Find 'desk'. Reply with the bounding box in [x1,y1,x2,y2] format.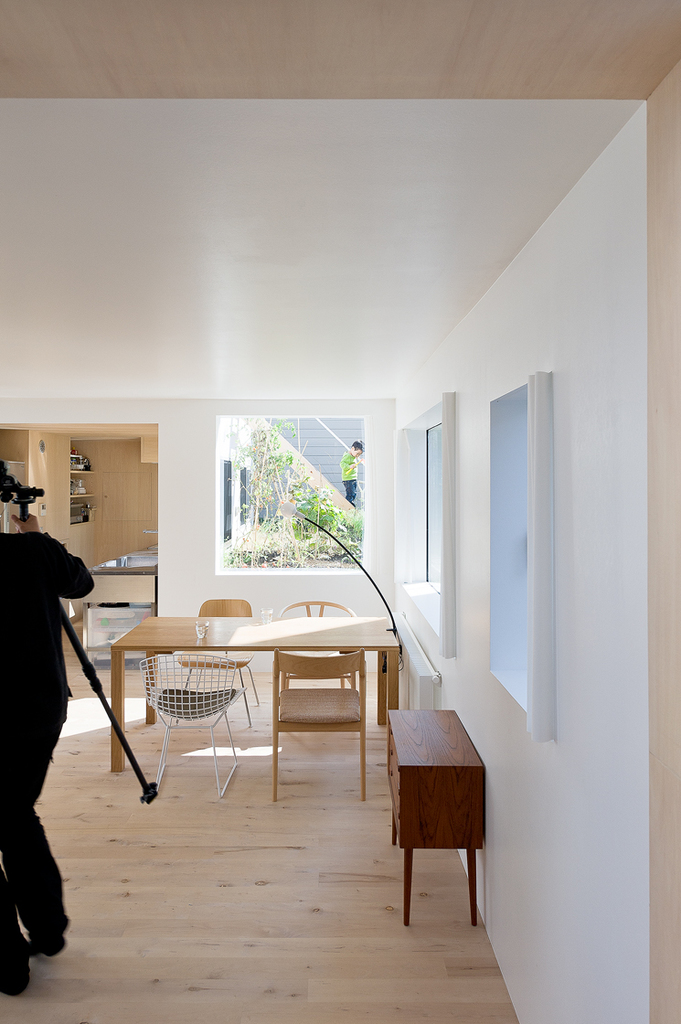
[386,703,492,934].
